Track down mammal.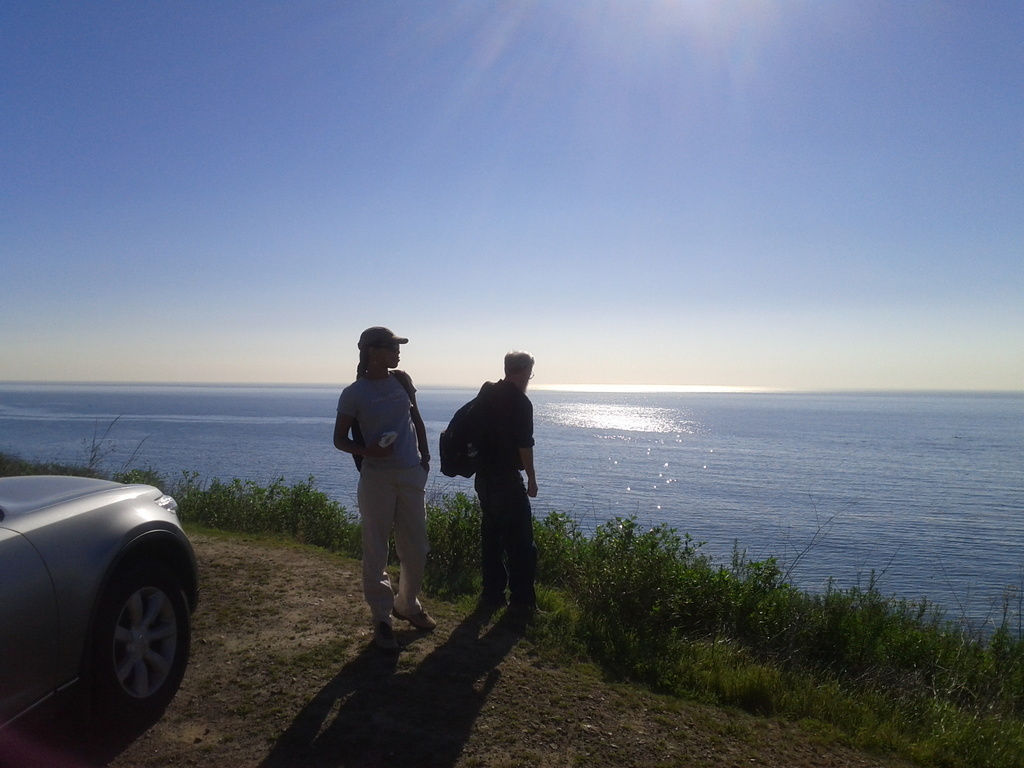
Tracked to <box>323,342,425,649</box>.
